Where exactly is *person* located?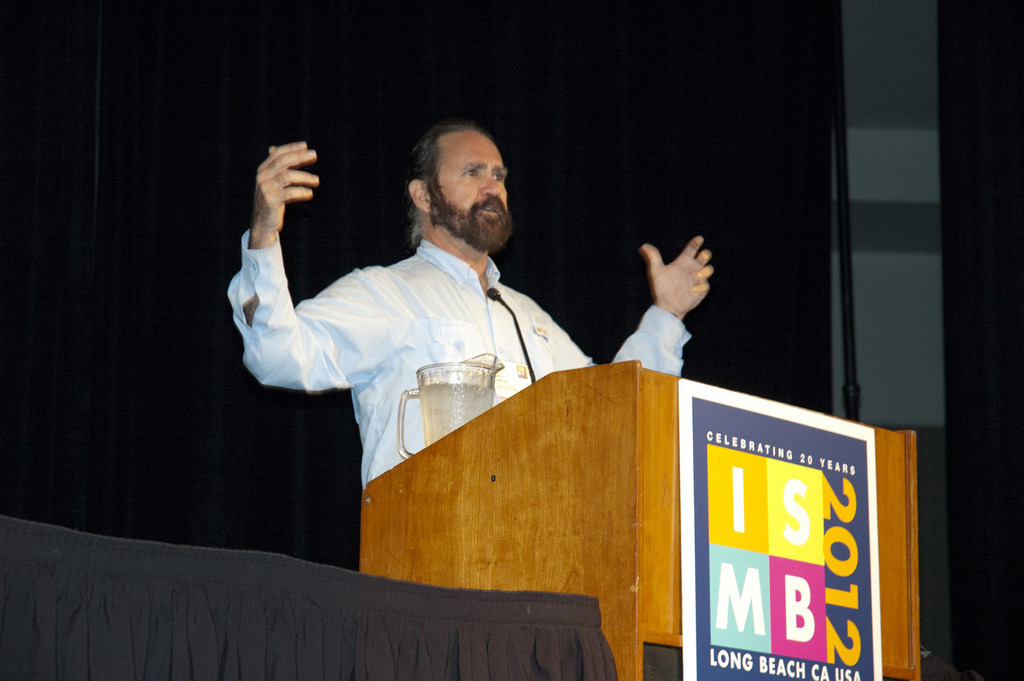
Its bounding box is BBox(227, 123, 718, 488).
